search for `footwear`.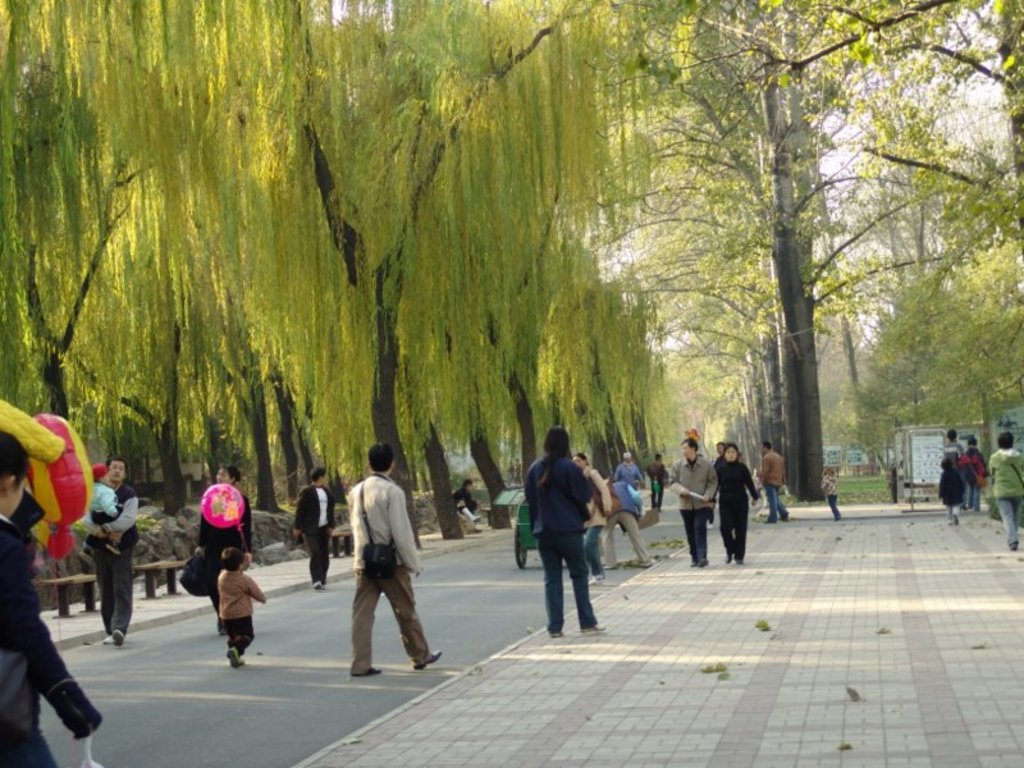
Found at crop(472, 516, 479, 518).
